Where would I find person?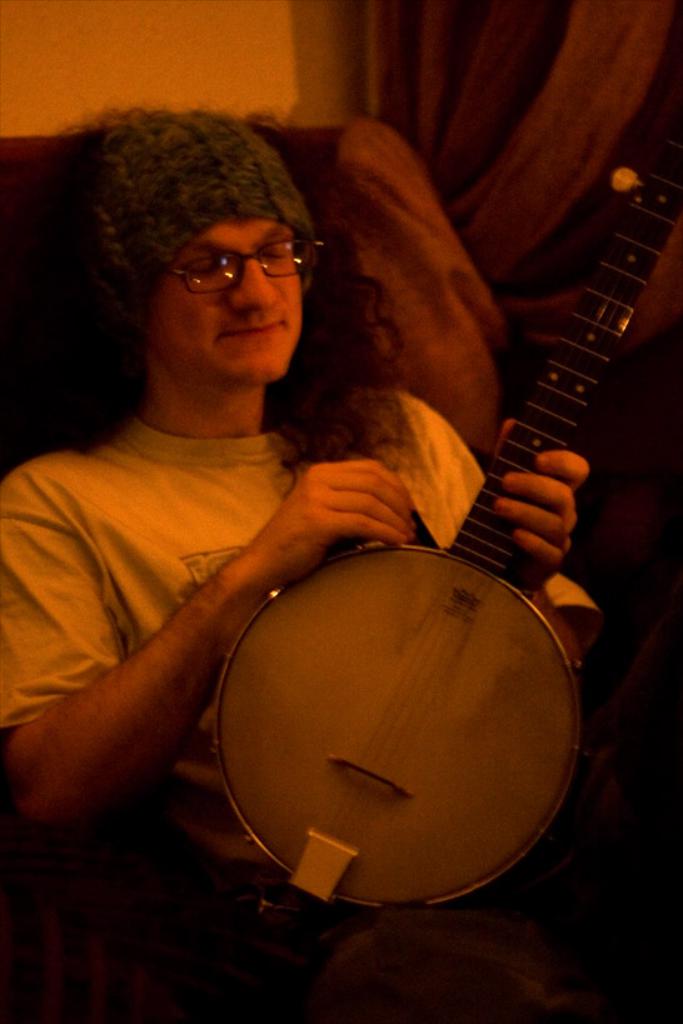
At Rect(134, 85, 573, 920).
